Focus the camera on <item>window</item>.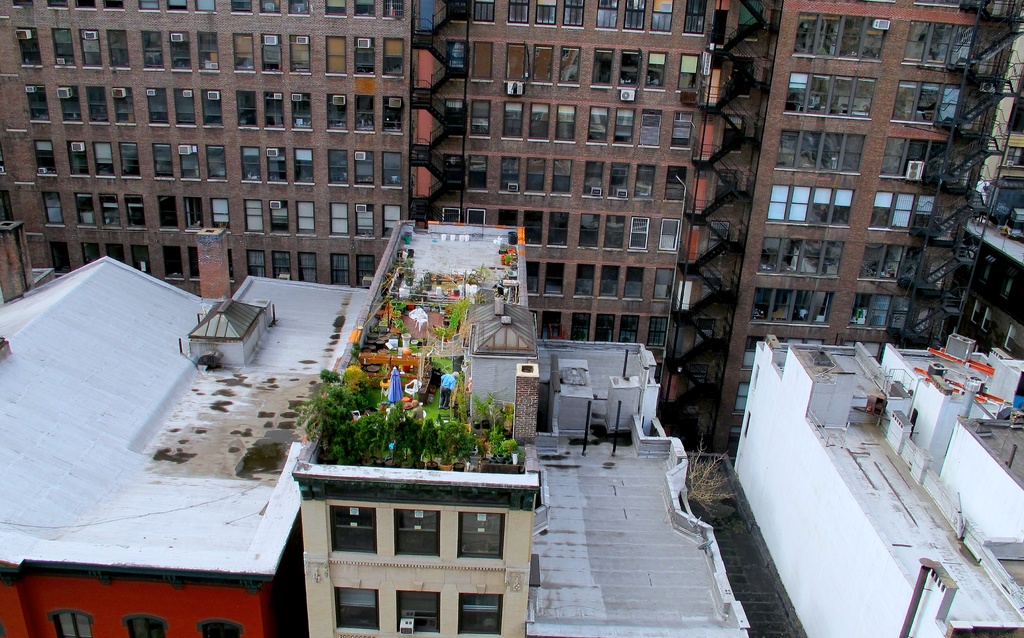
Focus region: (x1=326, y1=94, x2=346, y2=133).
